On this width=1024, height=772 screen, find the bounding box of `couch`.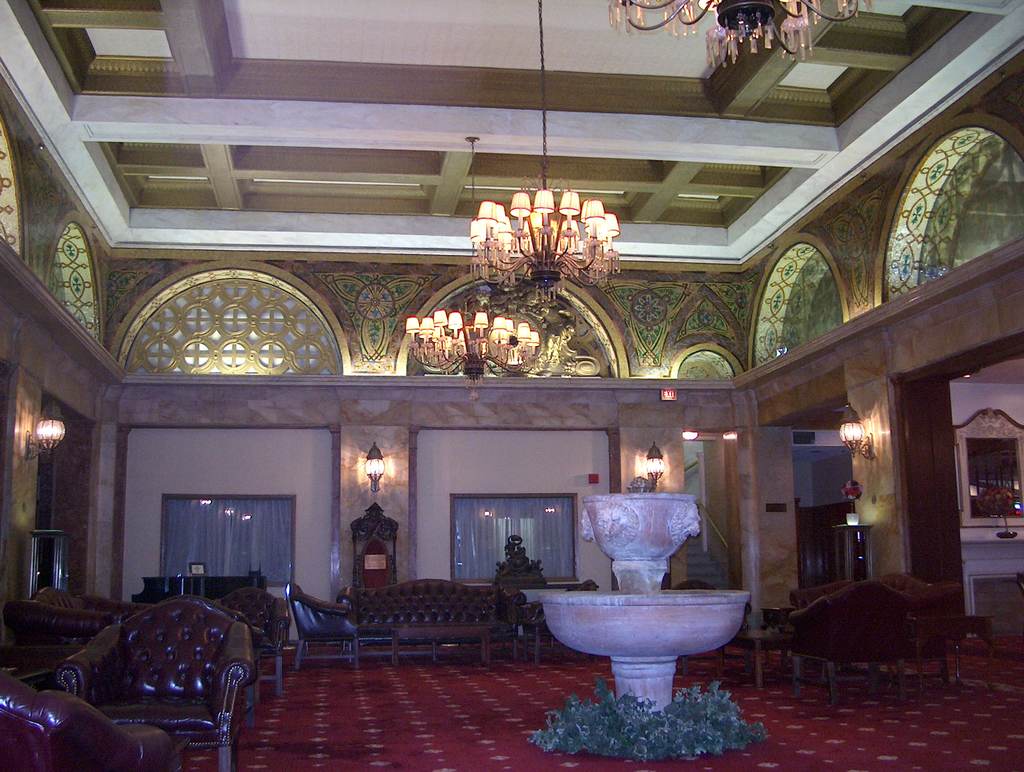
Bounding box: box(59, 593, 256, 771).
